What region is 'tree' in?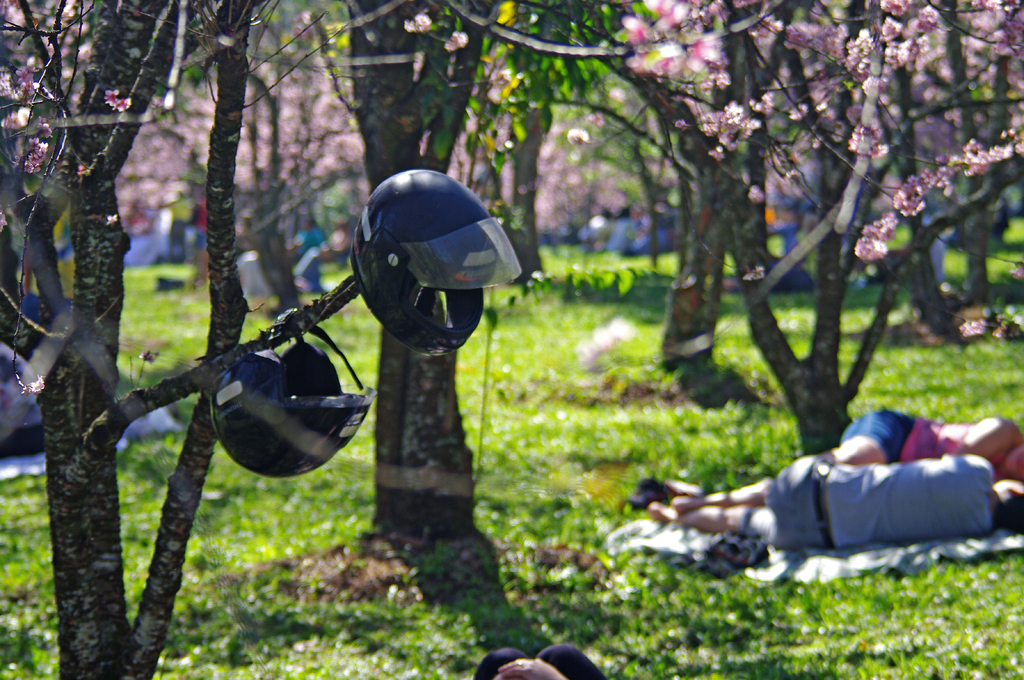
left=924, top=0, right=1023, bottom=287.
